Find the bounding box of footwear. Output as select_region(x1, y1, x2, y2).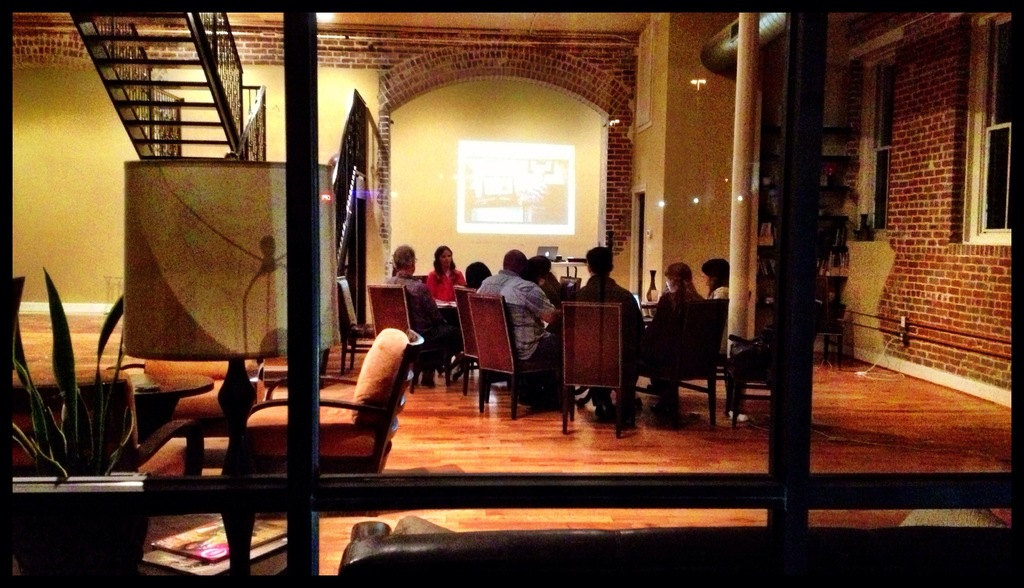
select_region(596, 406, 614, 422).
